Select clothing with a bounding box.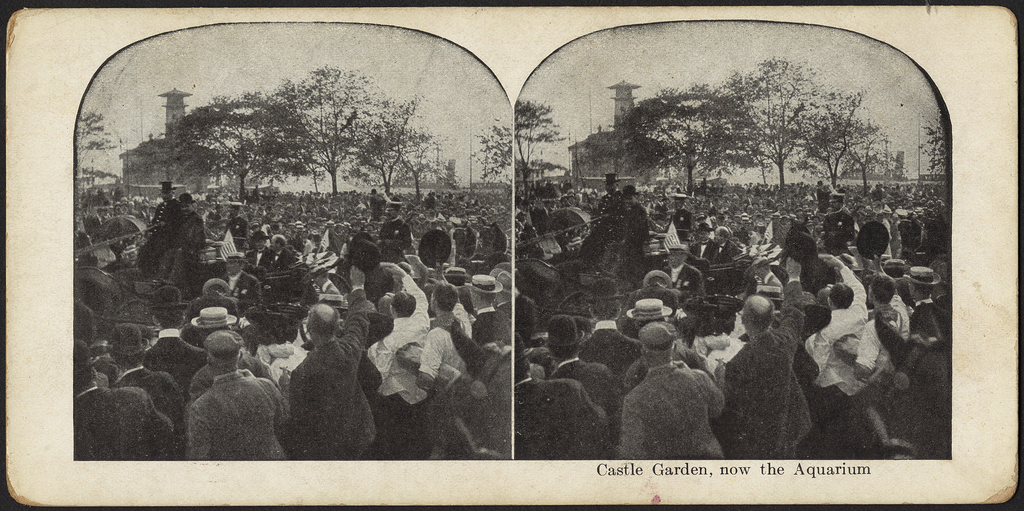
x1=133 y1=328 x2=207 y2=381.
